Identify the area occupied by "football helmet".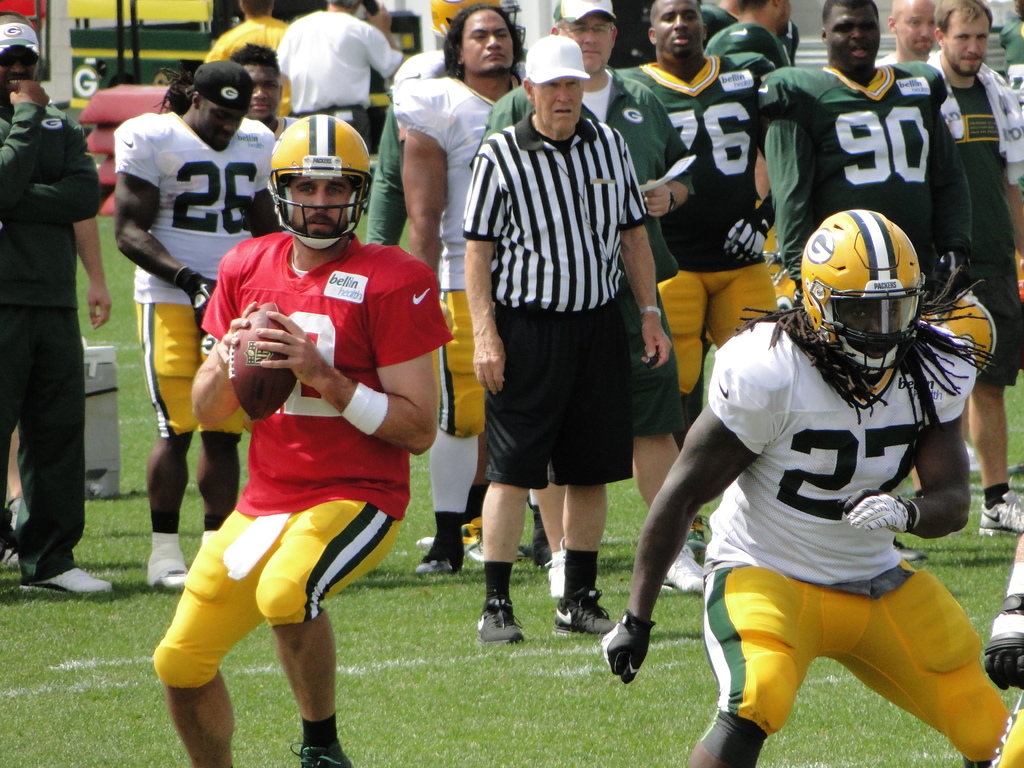
Area: crop(268, 112, 378, 246).
